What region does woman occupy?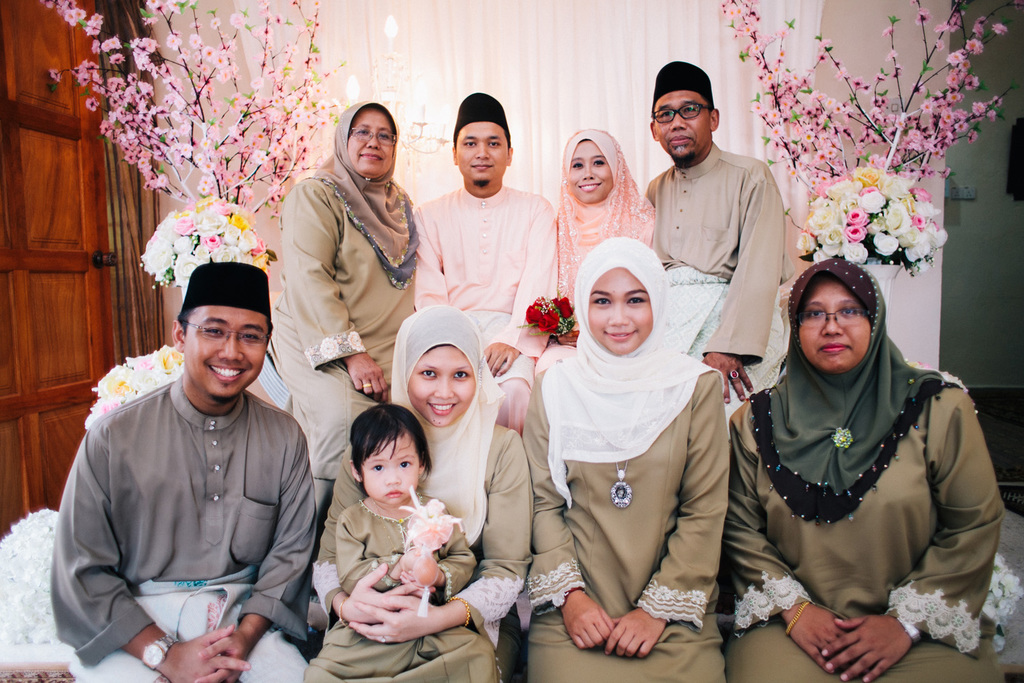
(left=308, top=304, right=535, bottom=682).
